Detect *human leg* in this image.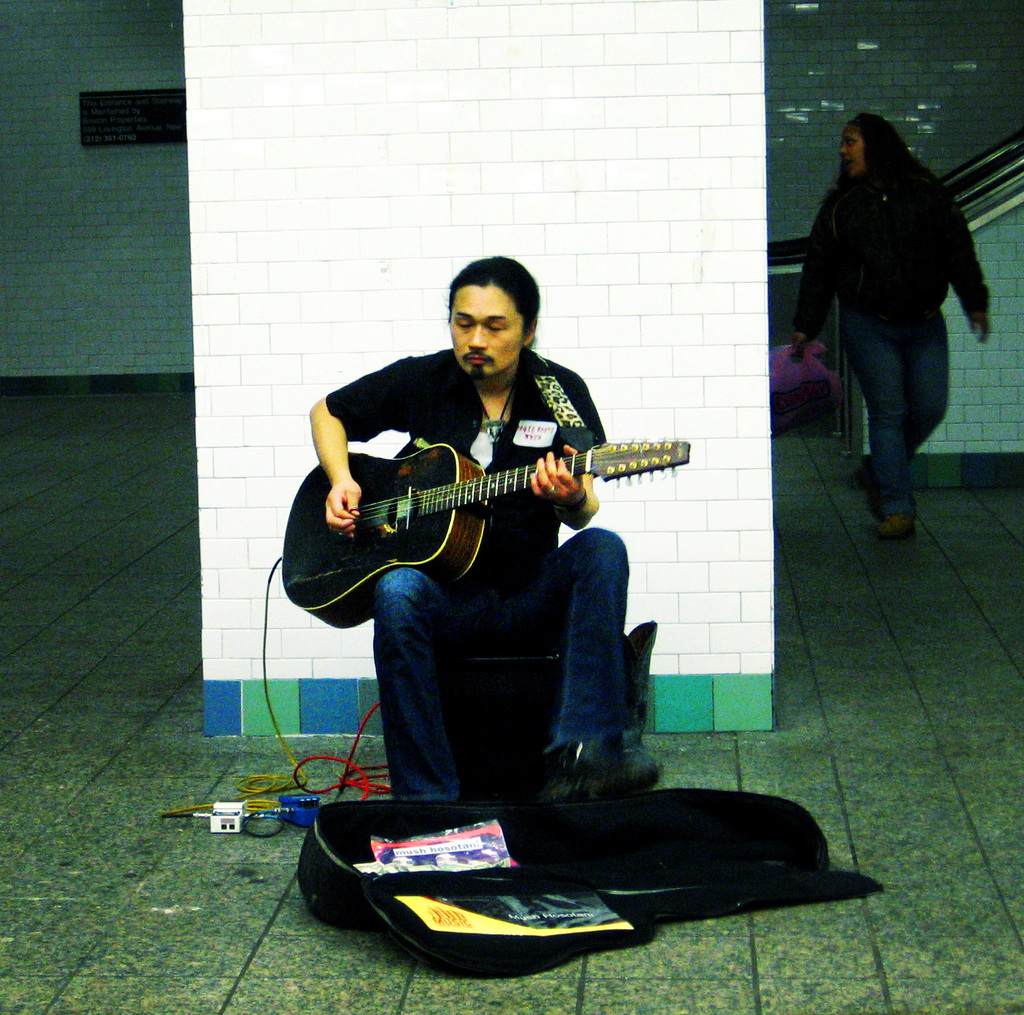
Detection: l=860, t=301, r=947, b=534.
